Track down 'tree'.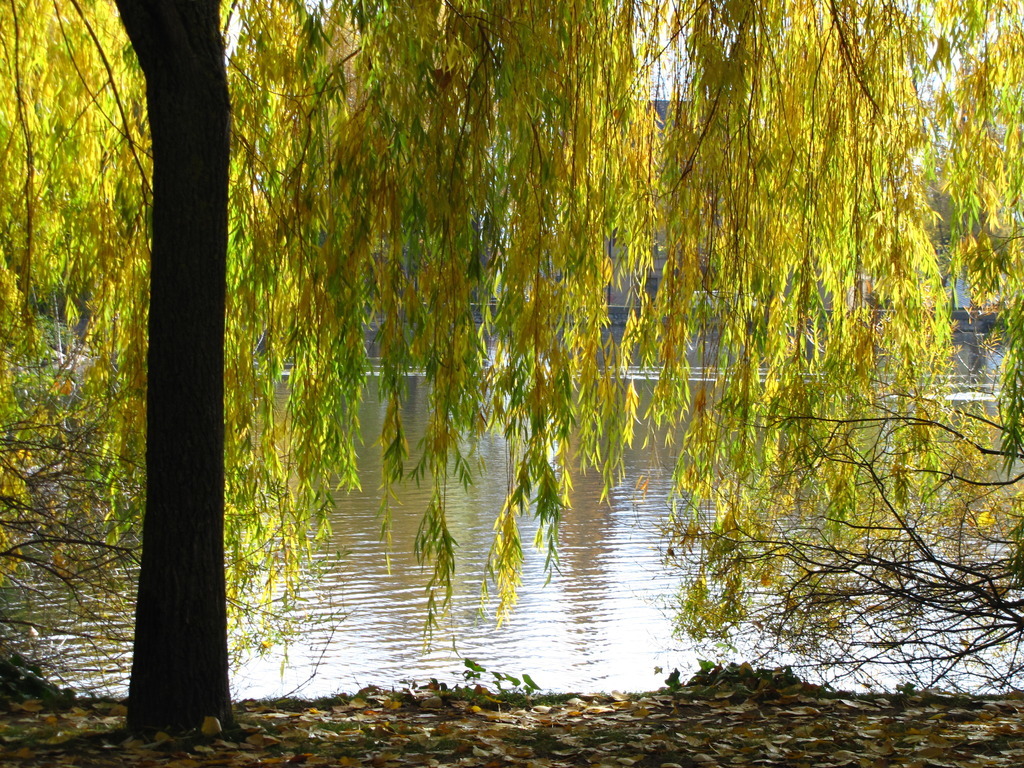
Tracked to {"left": 35, "top": 30, "right": 1023, "bottom": 681}.
